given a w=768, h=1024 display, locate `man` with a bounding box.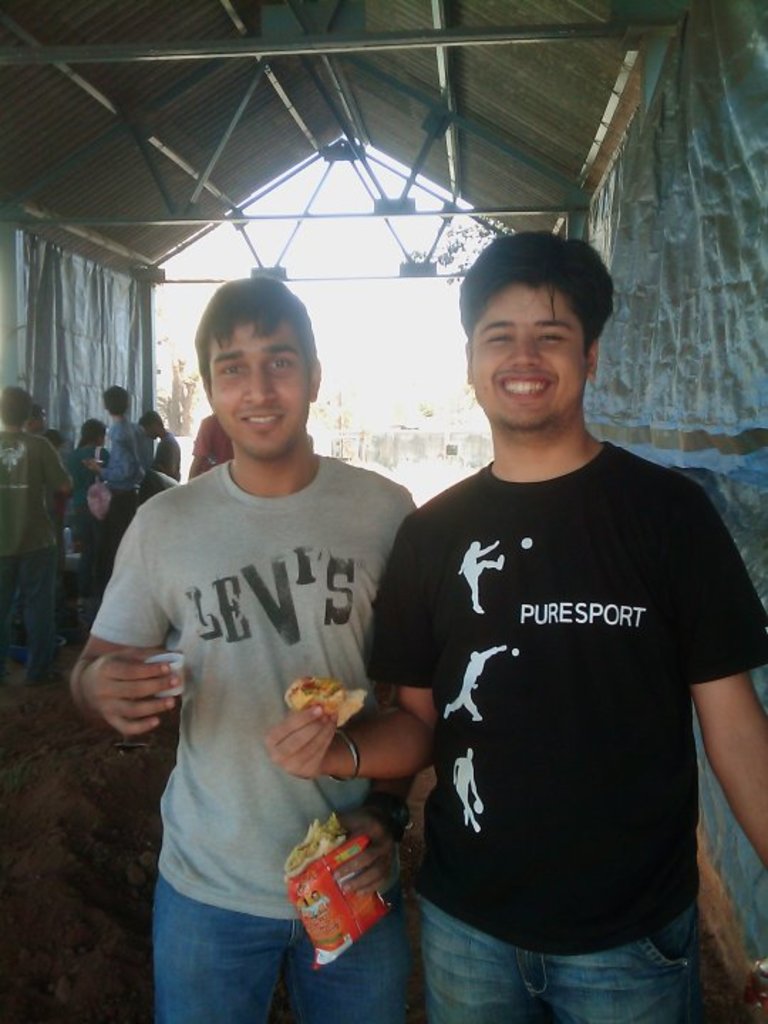
Located: box=[21, 398, 54, 439].
